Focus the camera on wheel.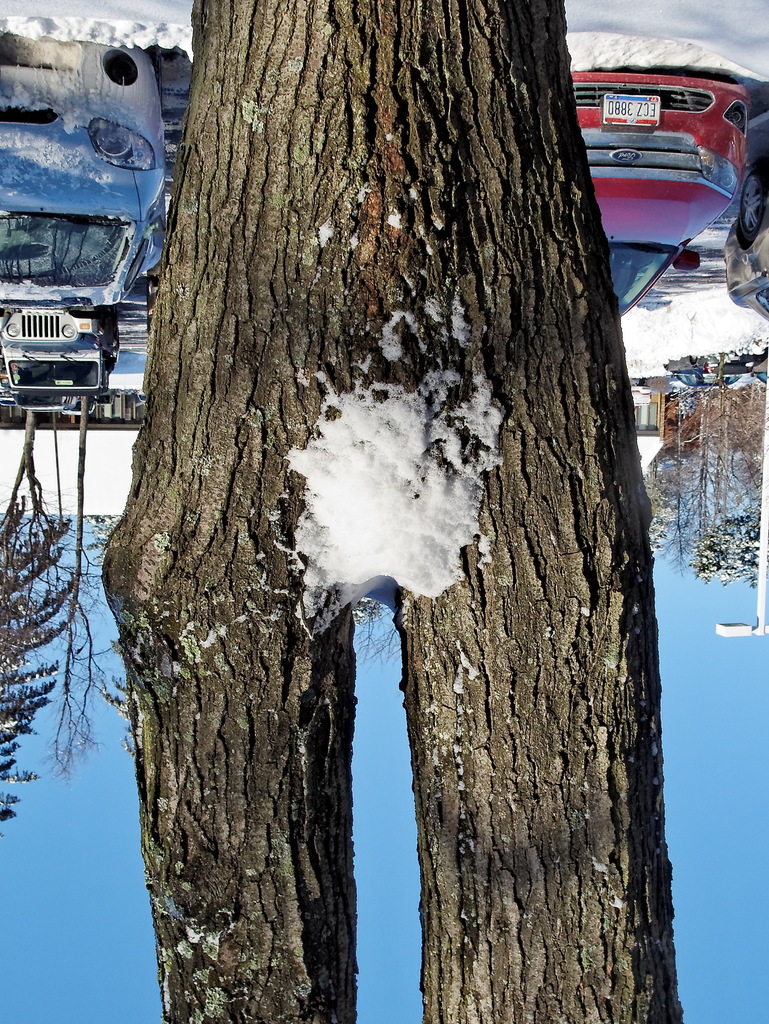
Focus region: <box>738,152,768,241</box>.
